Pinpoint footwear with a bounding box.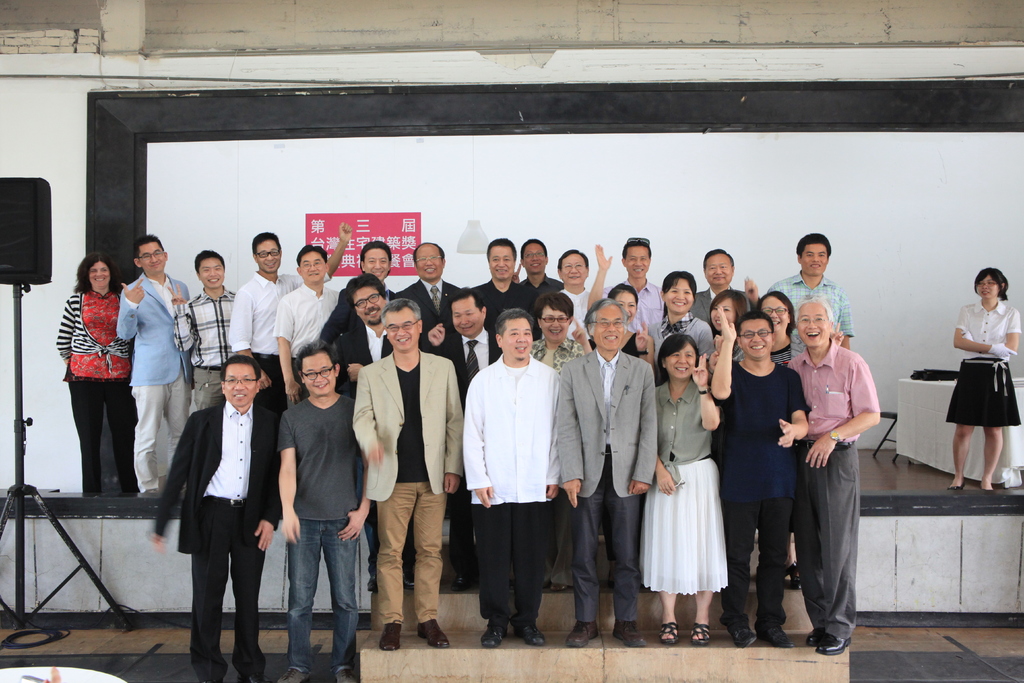
crop(278, 670, 314, 682).
